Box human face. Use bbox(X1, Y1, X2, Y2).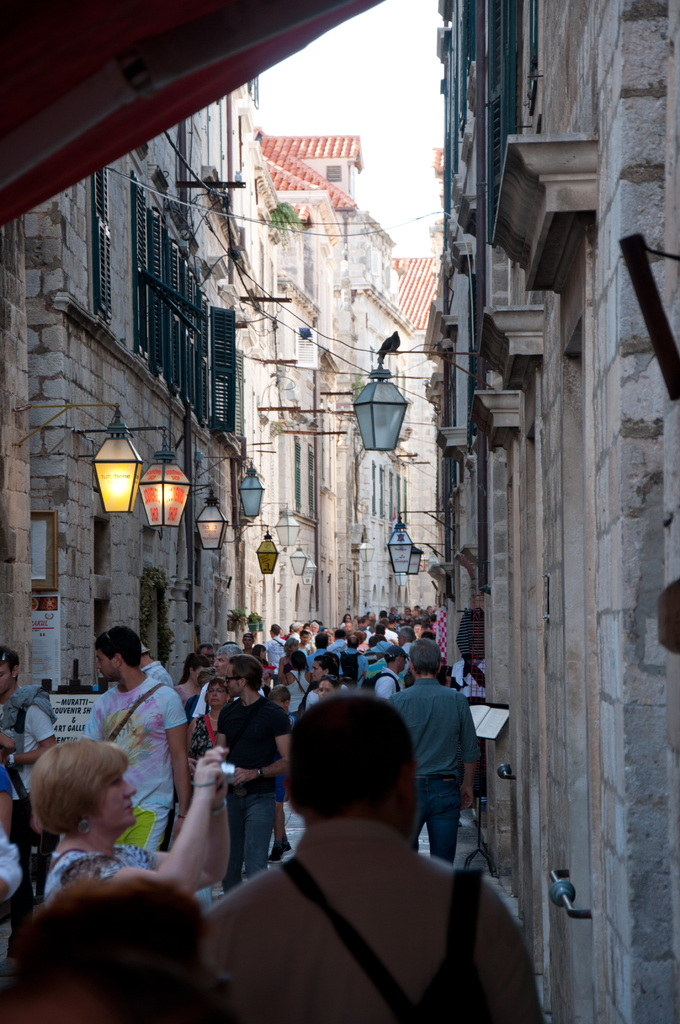
bbox(97, 646, 120, 682).
